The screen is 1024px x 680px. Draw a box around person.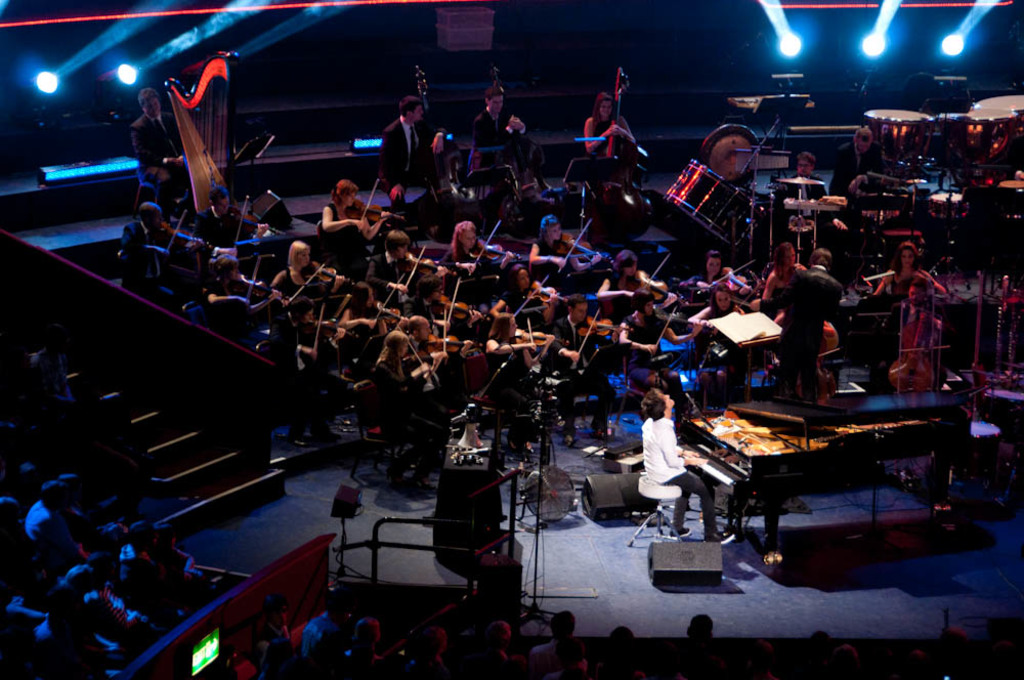
48/566/129/671.
